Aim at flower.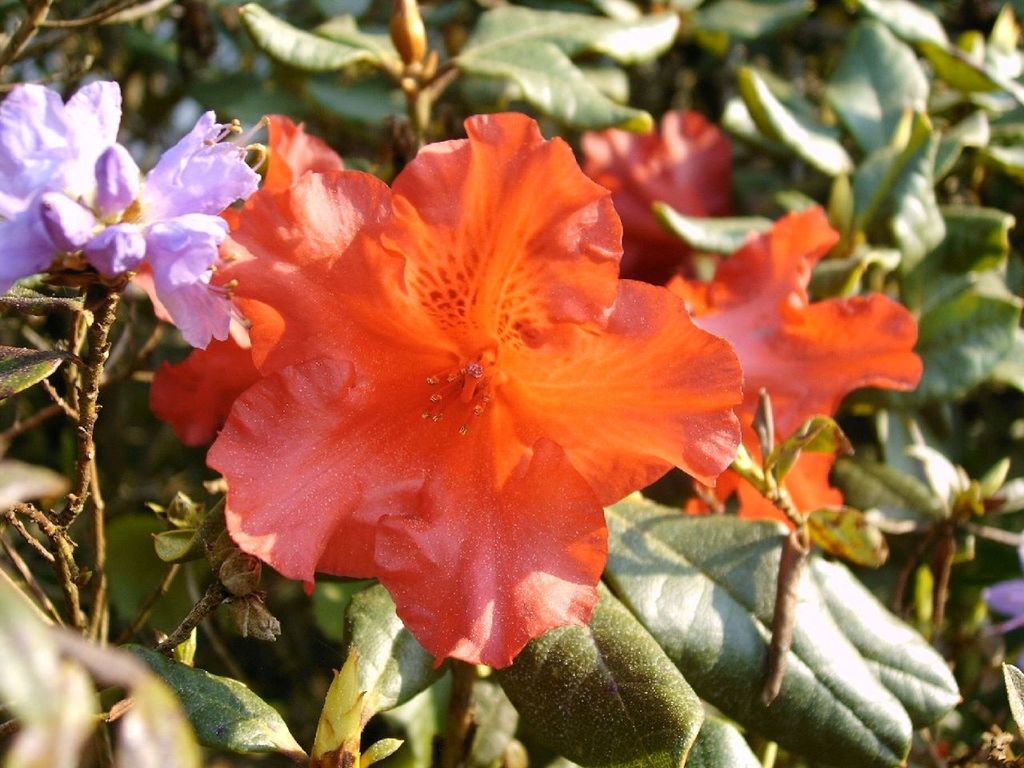
Aimed at bbox=[658, 206, 923, 554].
